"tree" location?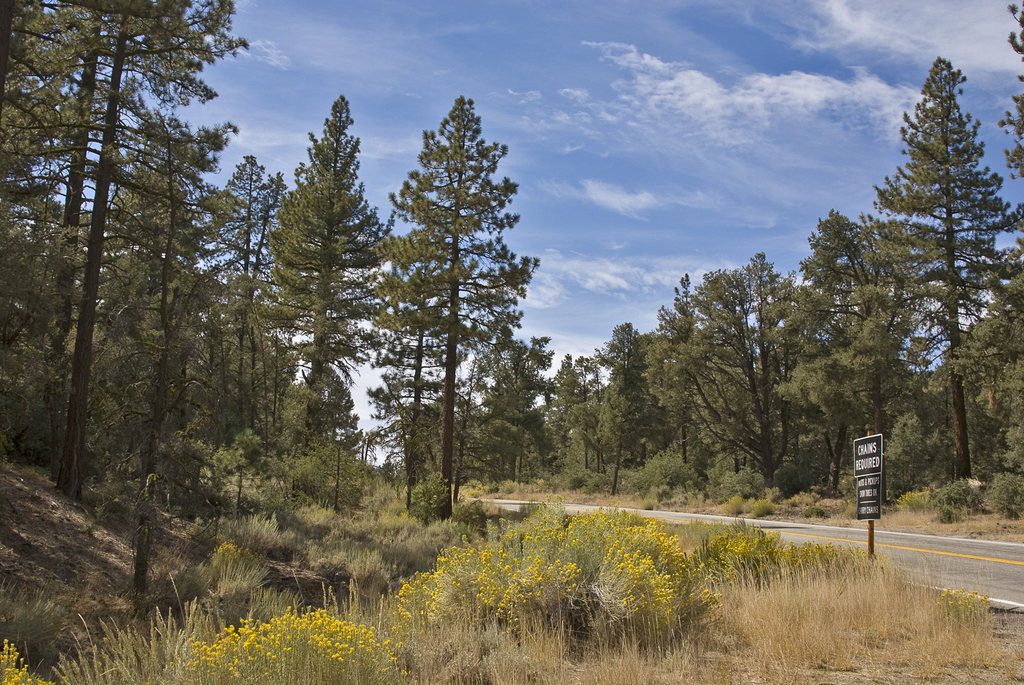
[x1=362, y1=81, x2=547, y2=532]
